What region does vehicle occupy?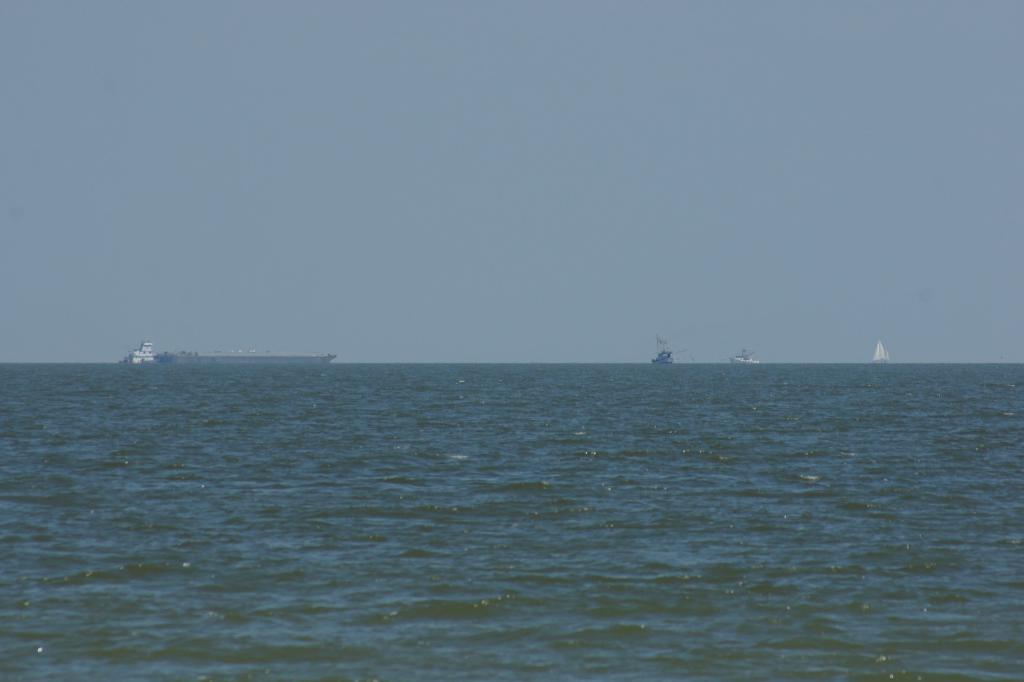
{"left": 729, "top": 348, "right": 758, "bottom": 365}.
